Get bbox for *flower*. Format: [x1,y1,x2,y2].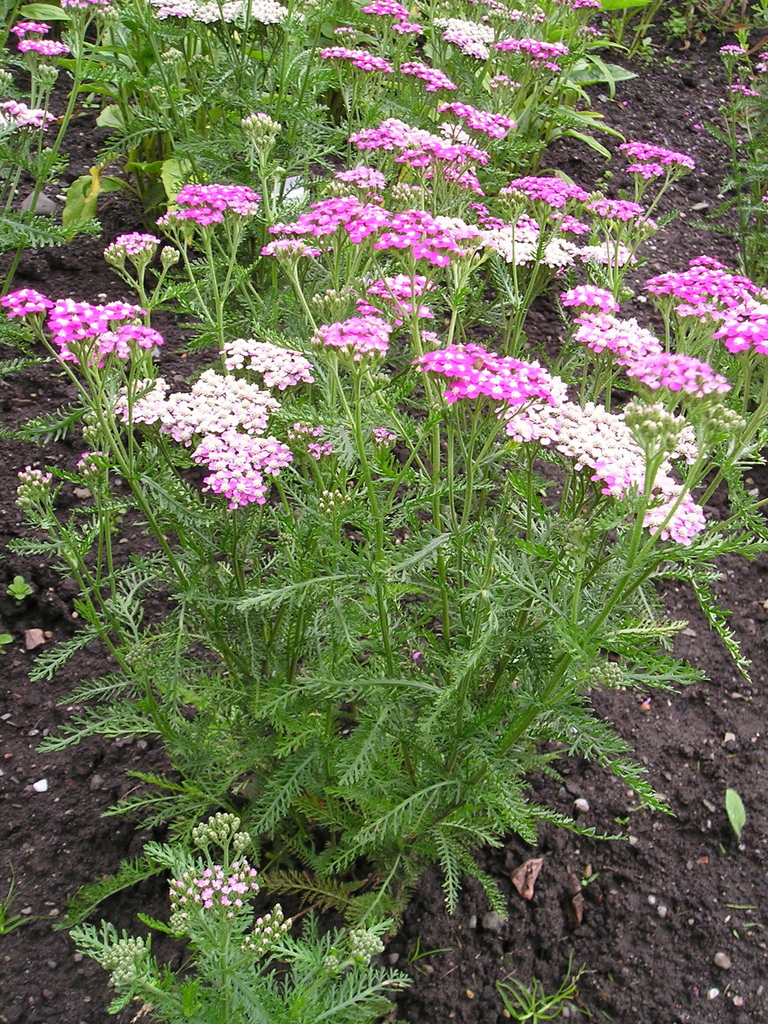
[60,0,104,10].
